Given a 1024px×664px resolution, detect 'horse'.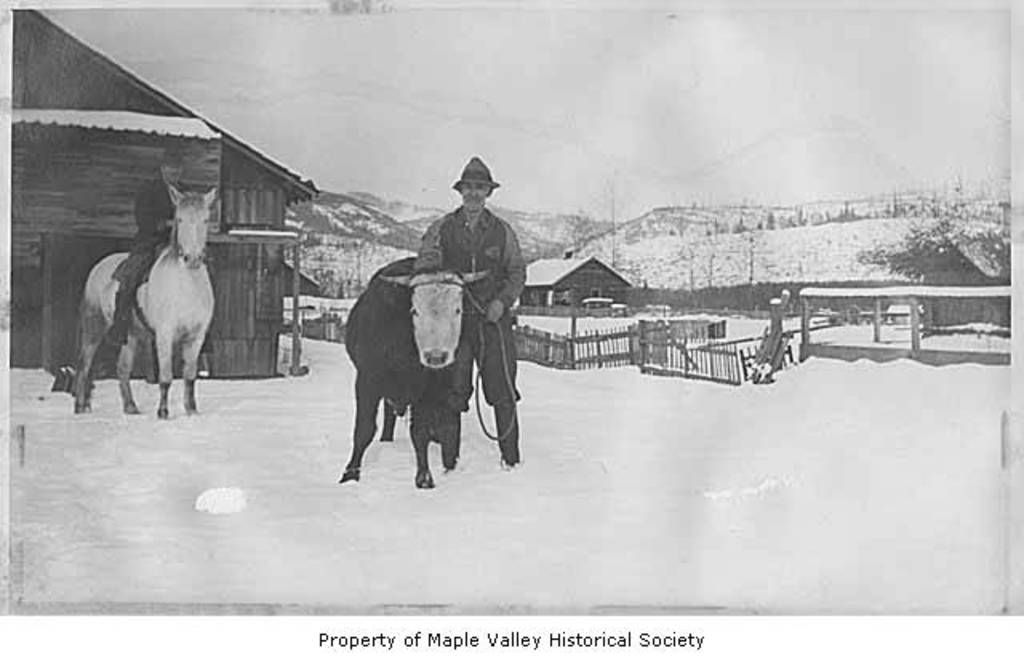
[x1=72, y1=187, x2=219, y2=422].
